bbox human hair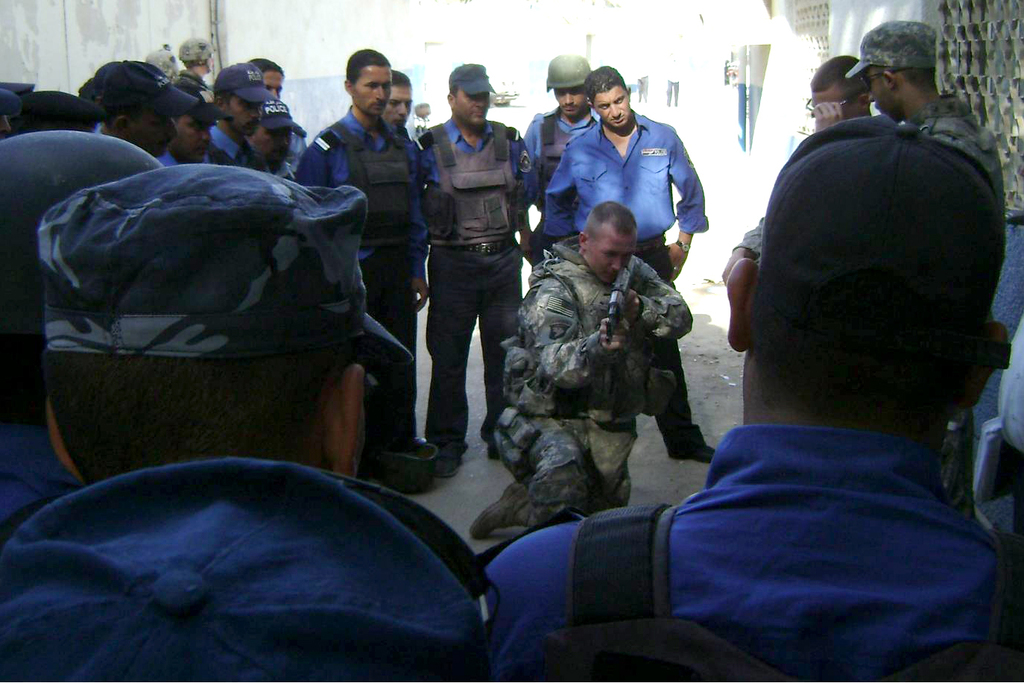
bbox(389, 67, 411, 90)
